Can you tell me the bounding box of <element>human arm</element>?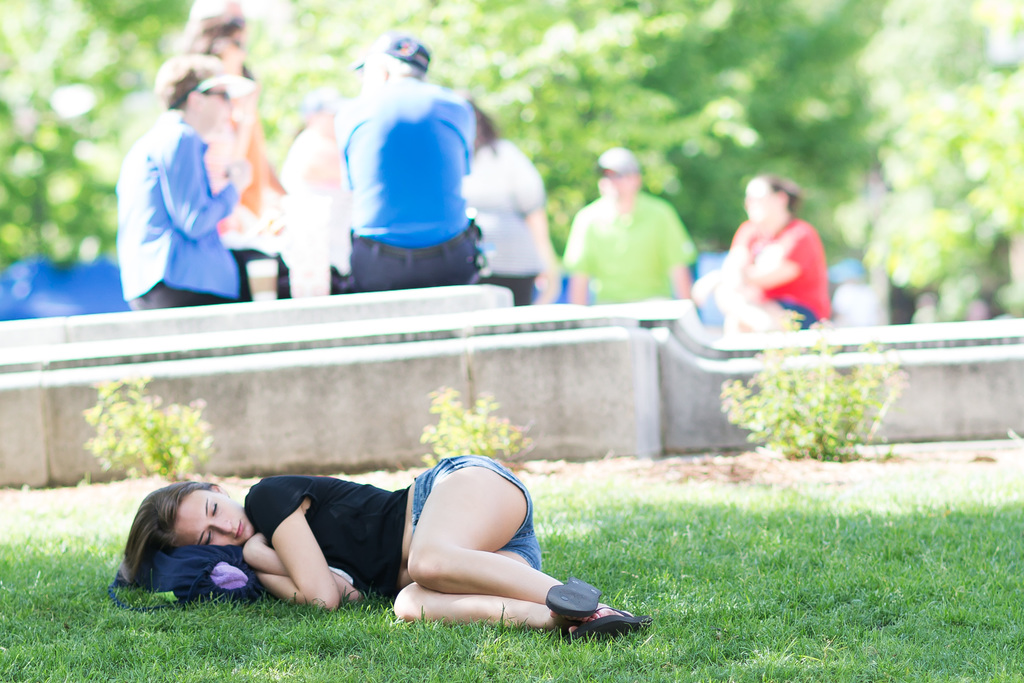
250, 482, 335, 611.
